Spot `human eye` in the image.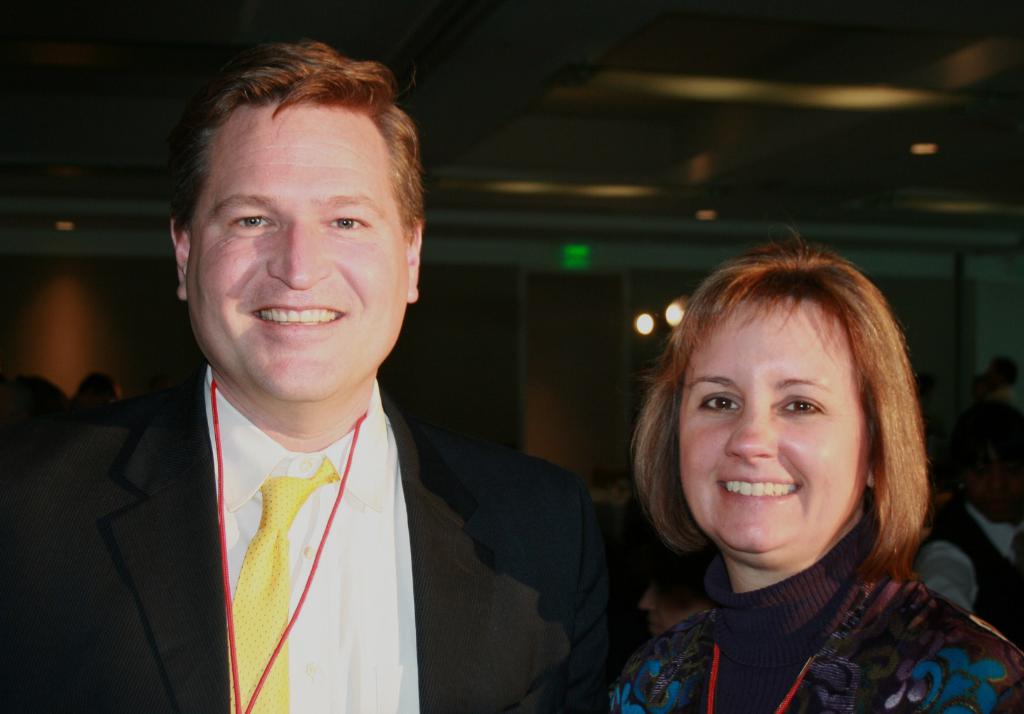
`human eye` found at 772,393,829,423.
